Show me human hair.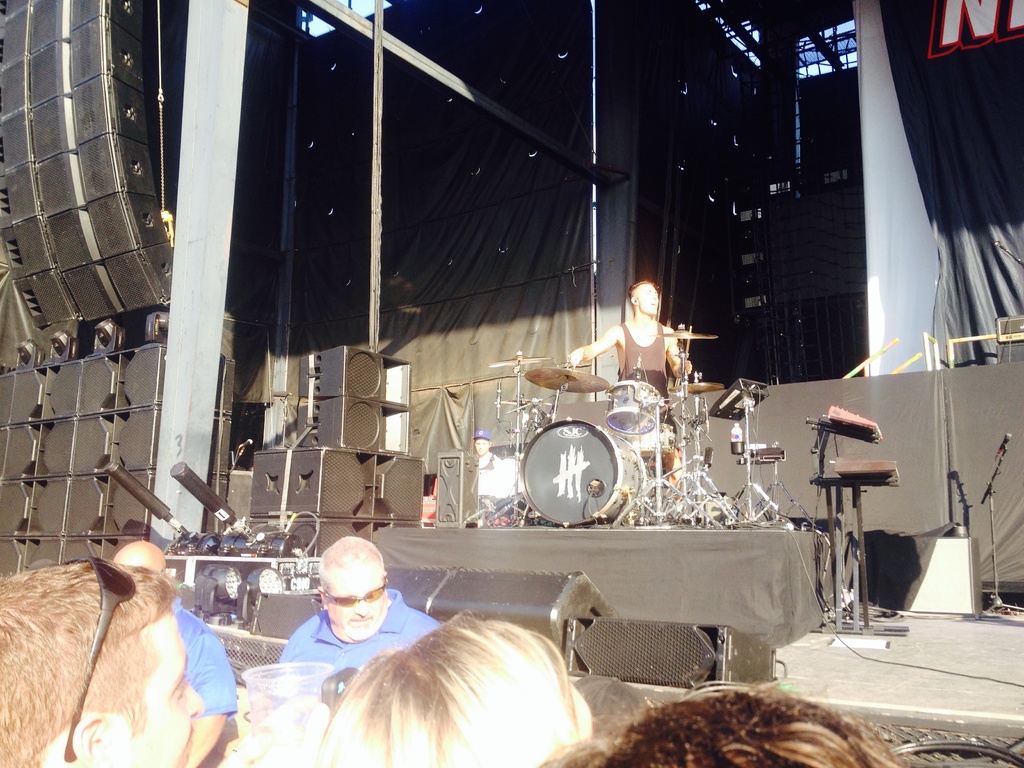
human hair is here: 541,678,915,767.
